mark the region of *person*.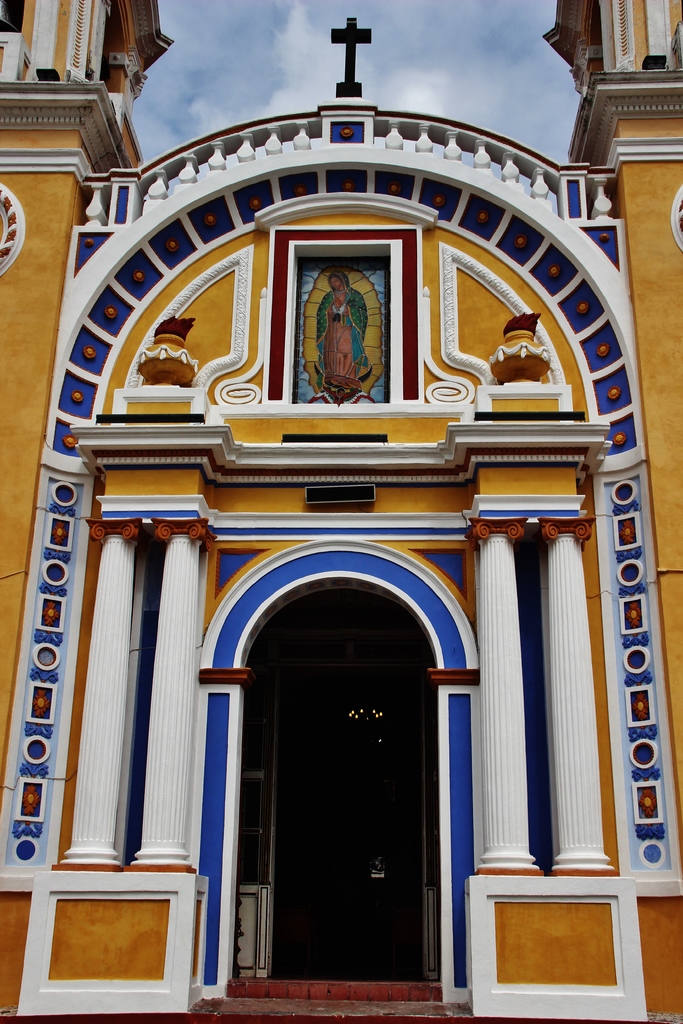
Region: bbox=(305, 269, 359, 414).
